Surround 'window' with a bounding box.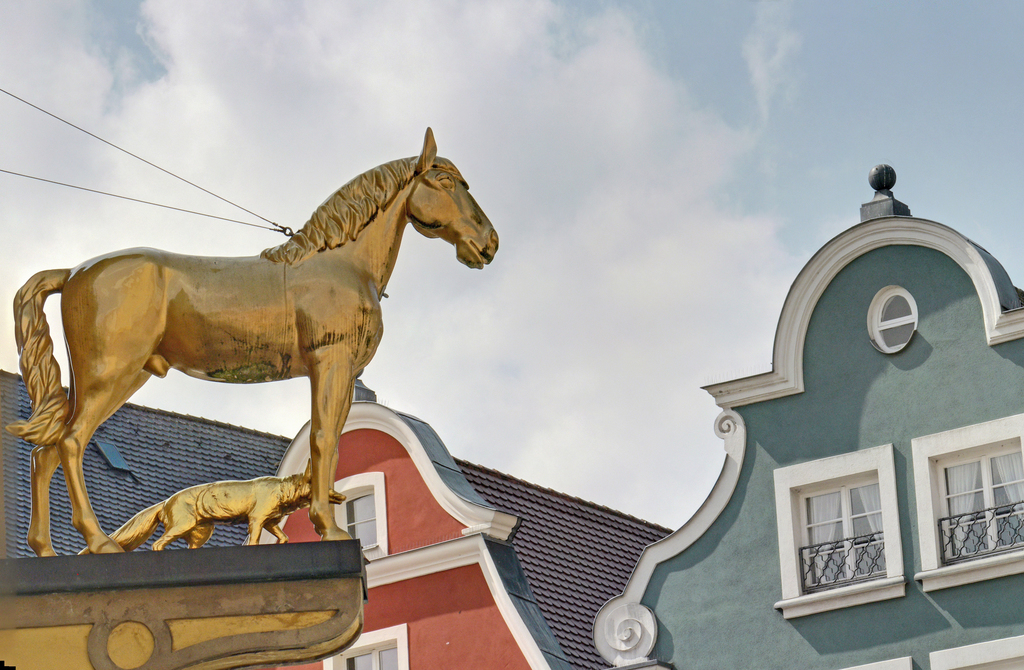
detection(346, 630, 403, 669).
